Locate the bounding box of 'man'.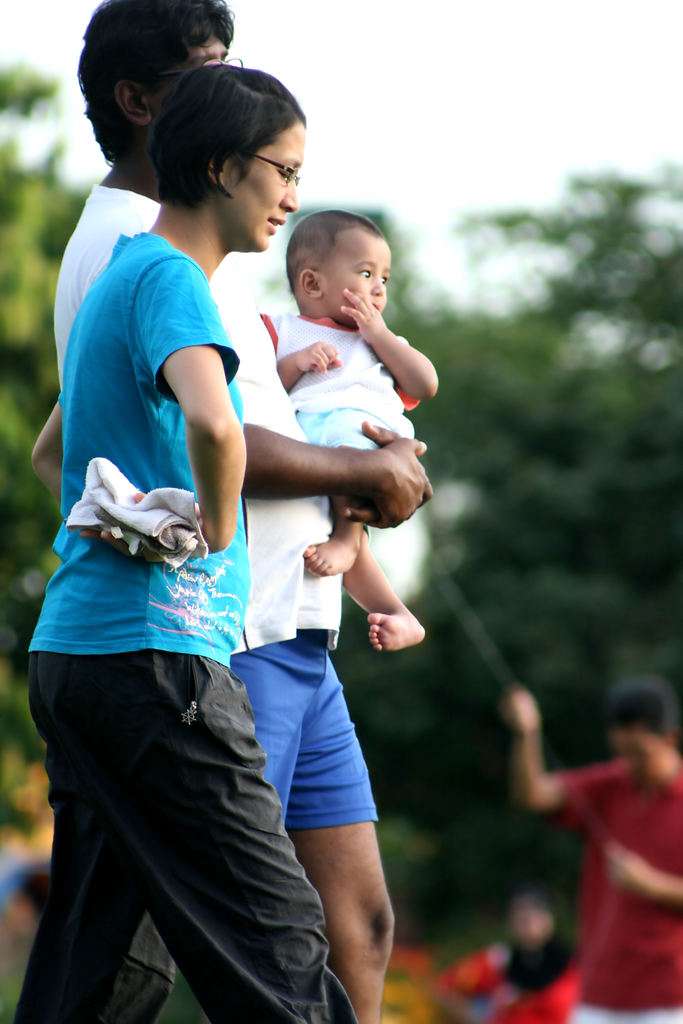
Bounding box: {"left": 53, "top": 0, "right": 434, "bottom": 1023}.
